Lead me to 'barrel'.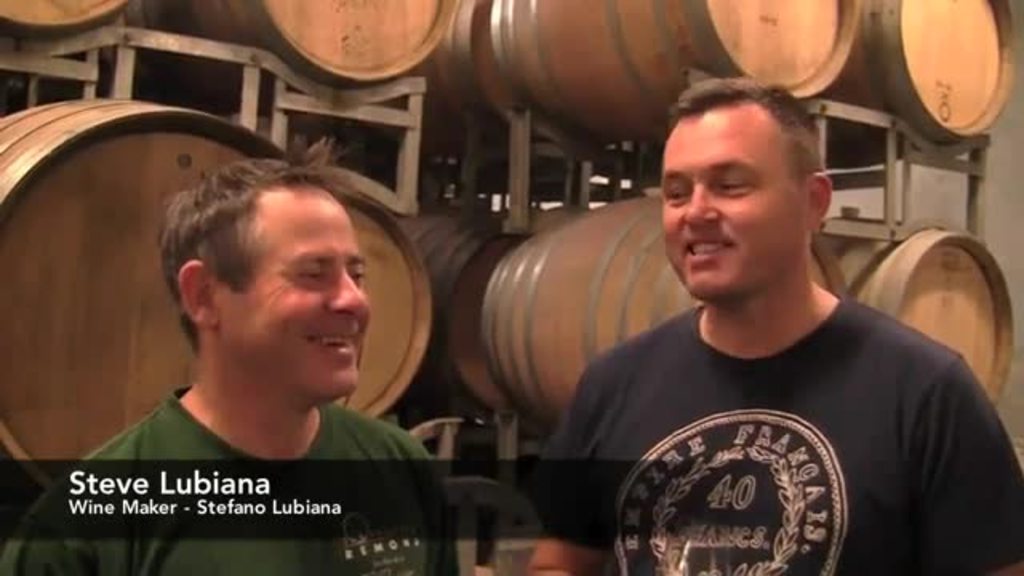
Lead to 835:219:1005:387.
